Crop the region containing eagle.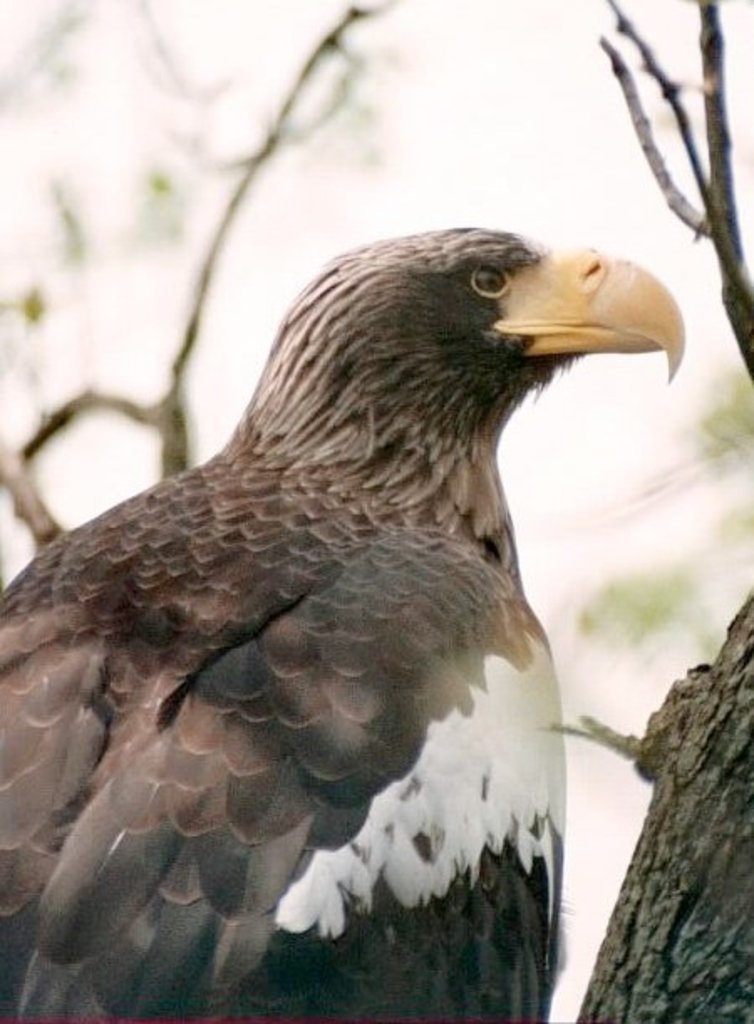
Crop region: select_region(0, 220, 684, 1022).
